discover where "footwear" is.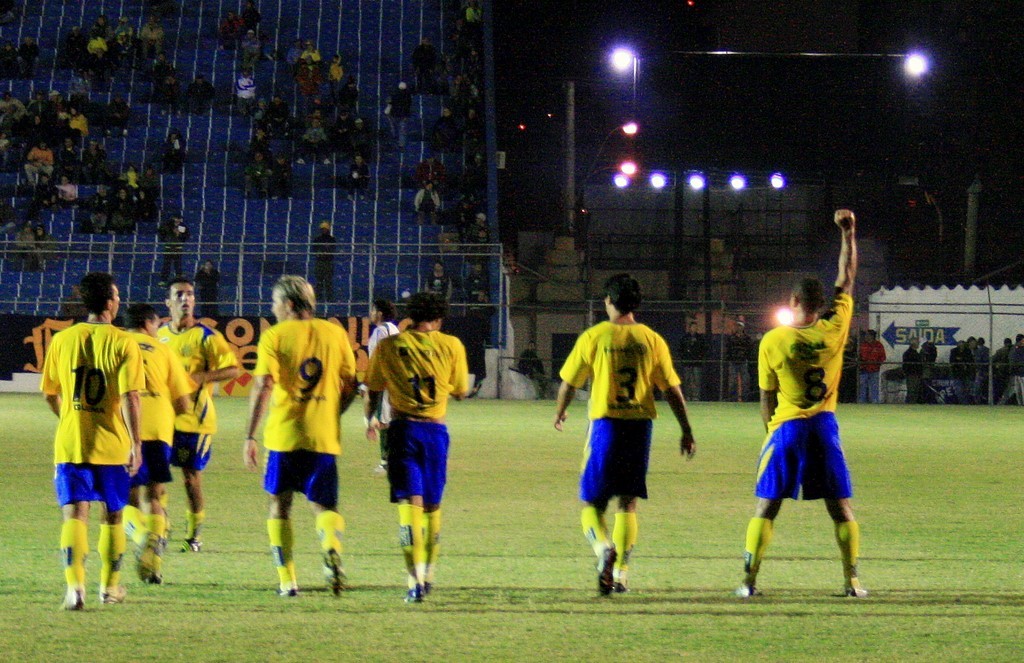
Discovered at bbox(855, 587, 873, 596).
